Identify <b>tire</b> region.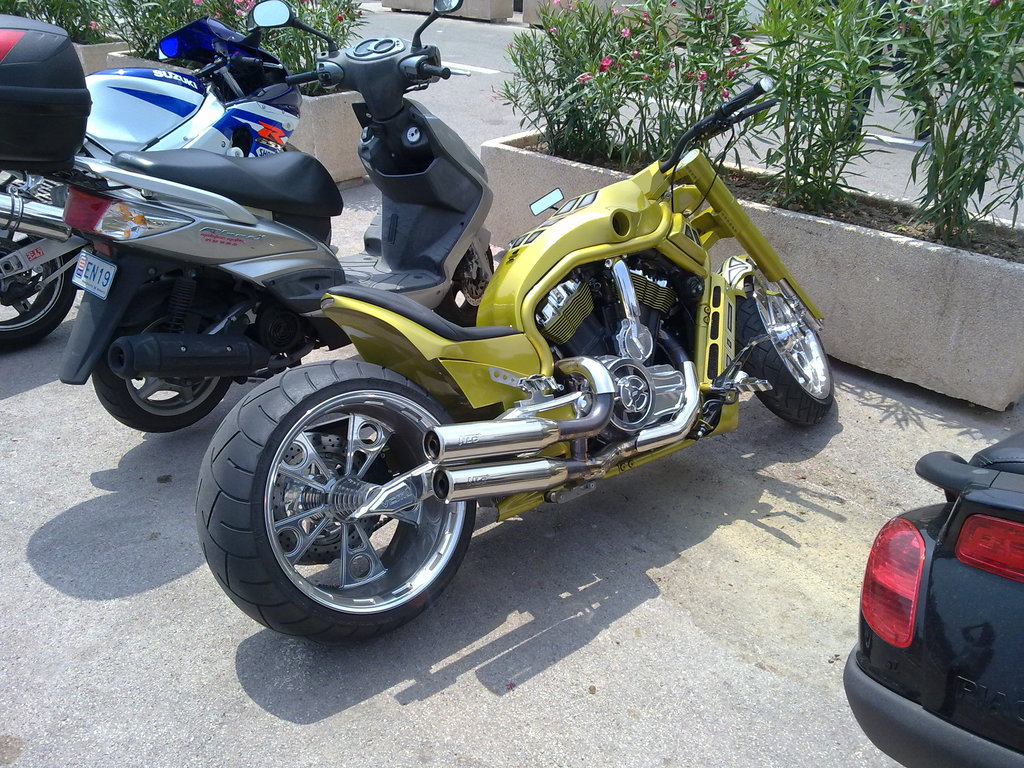
Region: Rect(0, 223, 77, 358).
